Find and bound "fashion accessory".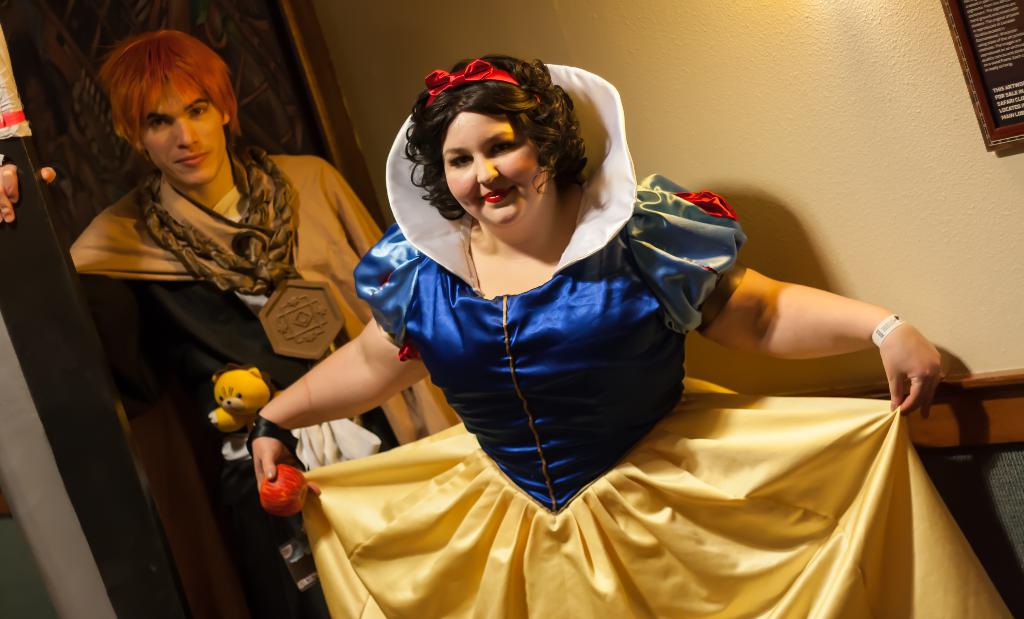
Bound: {"x1": 415, "y1": 56, "x2": 514, "y2": 103}.
